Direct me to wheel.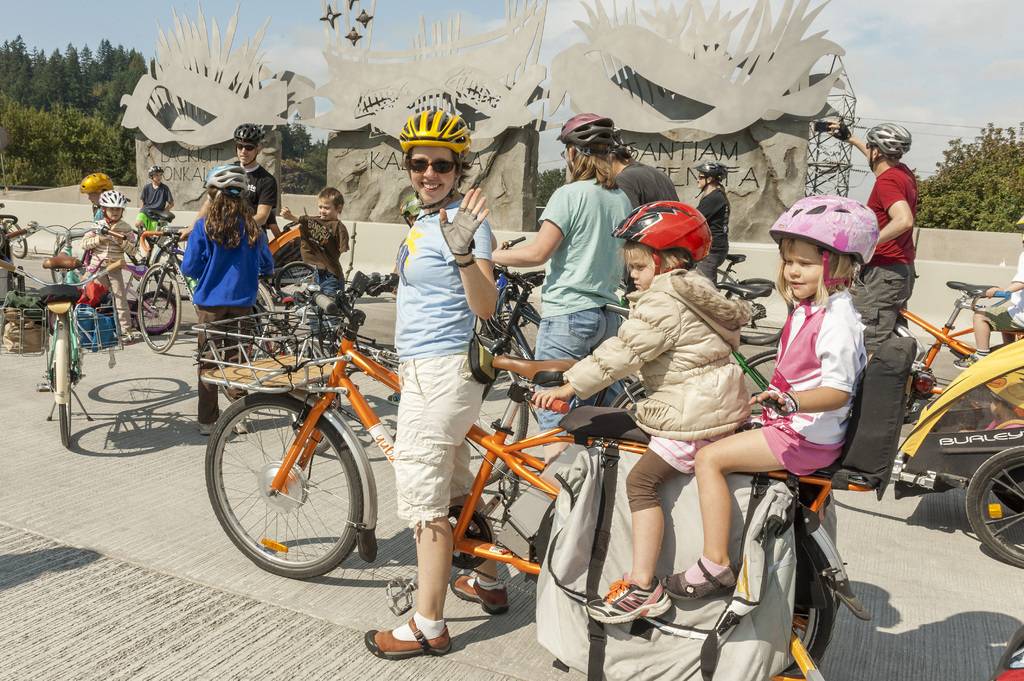
Direction: 0 220 28 262.
